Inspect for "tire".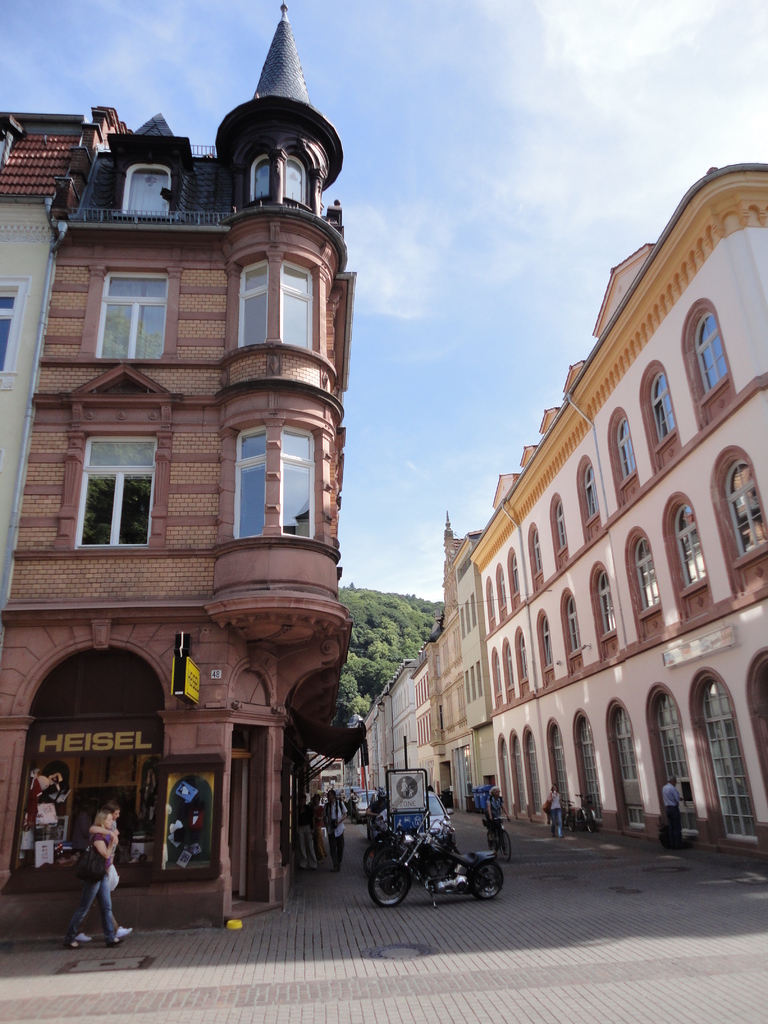
Inspection: detection(563, 808, 575, 836).
